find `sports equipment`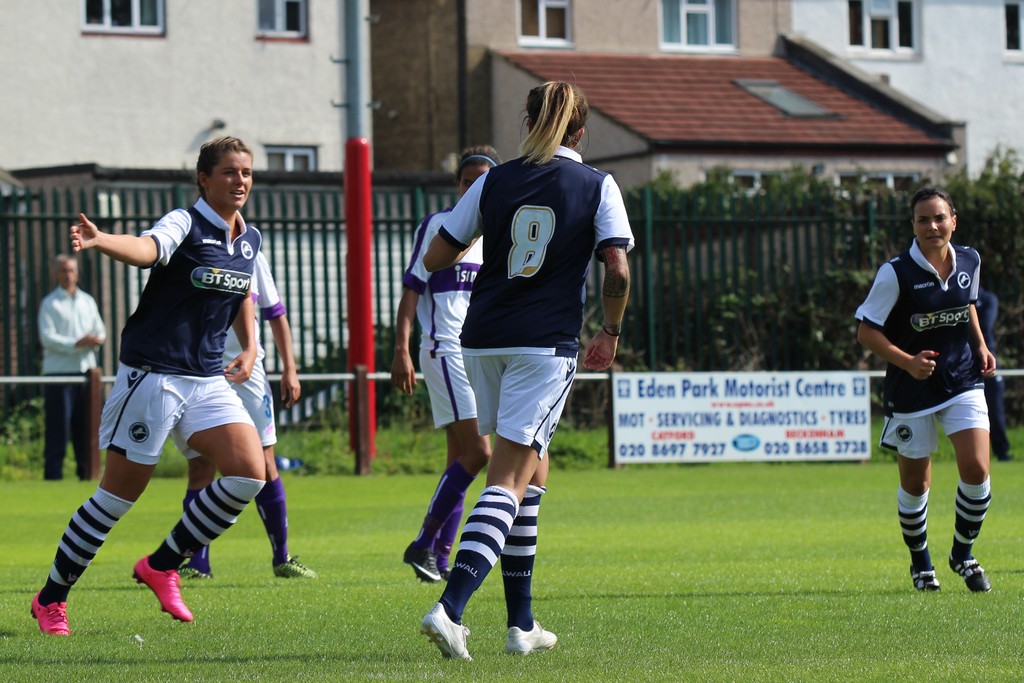
x1=28 y1=593 x2=75 y2=636
